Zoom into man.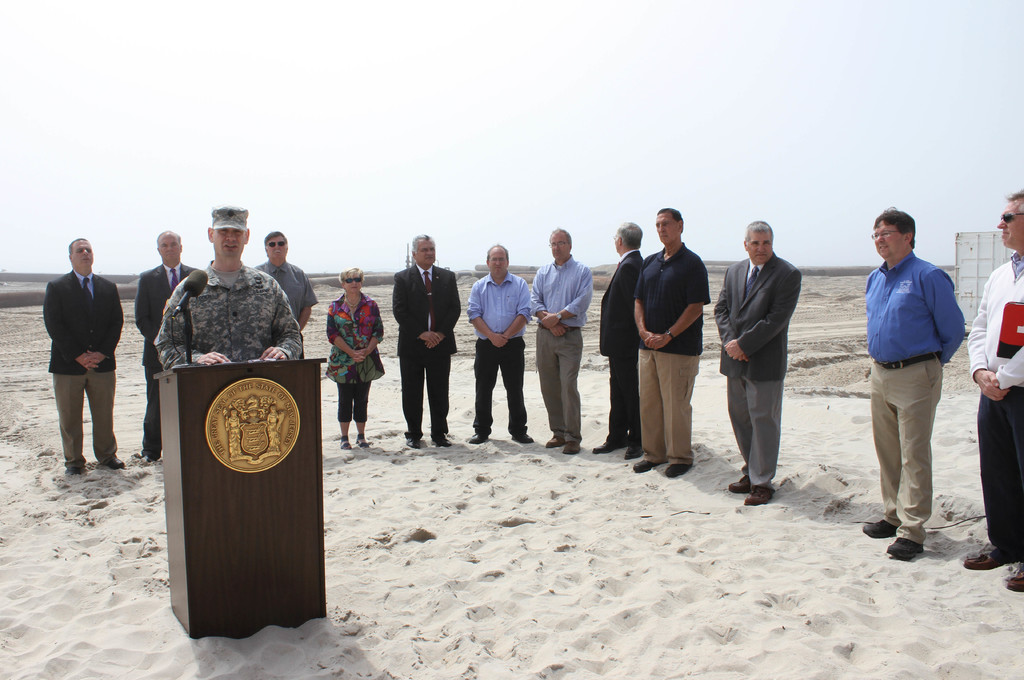
Zoom target: region(531, 222, 593, 460).
